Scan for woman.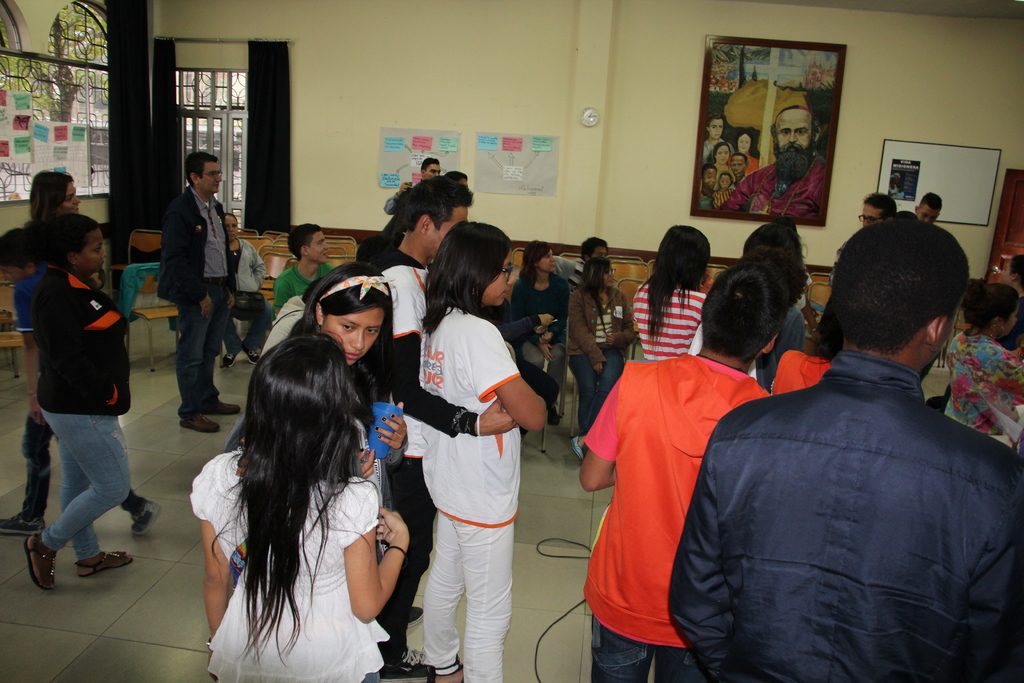
Scan result: (221,217,275,366).
